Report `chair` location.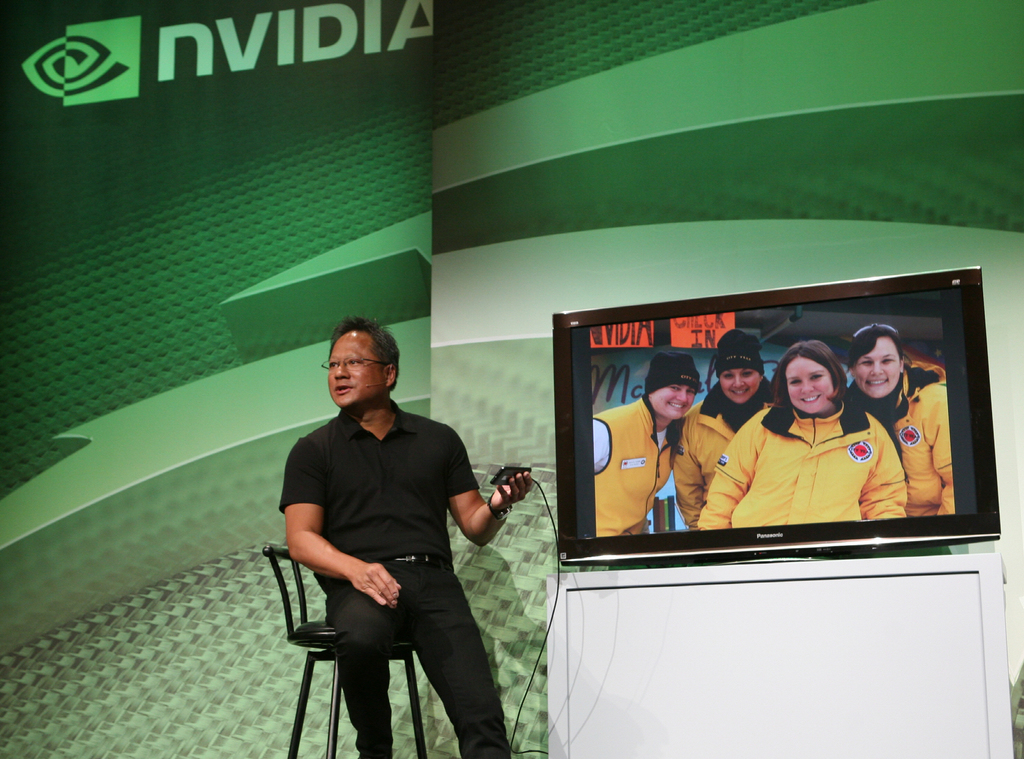
Report: crop(267, 489, 447, 749).
